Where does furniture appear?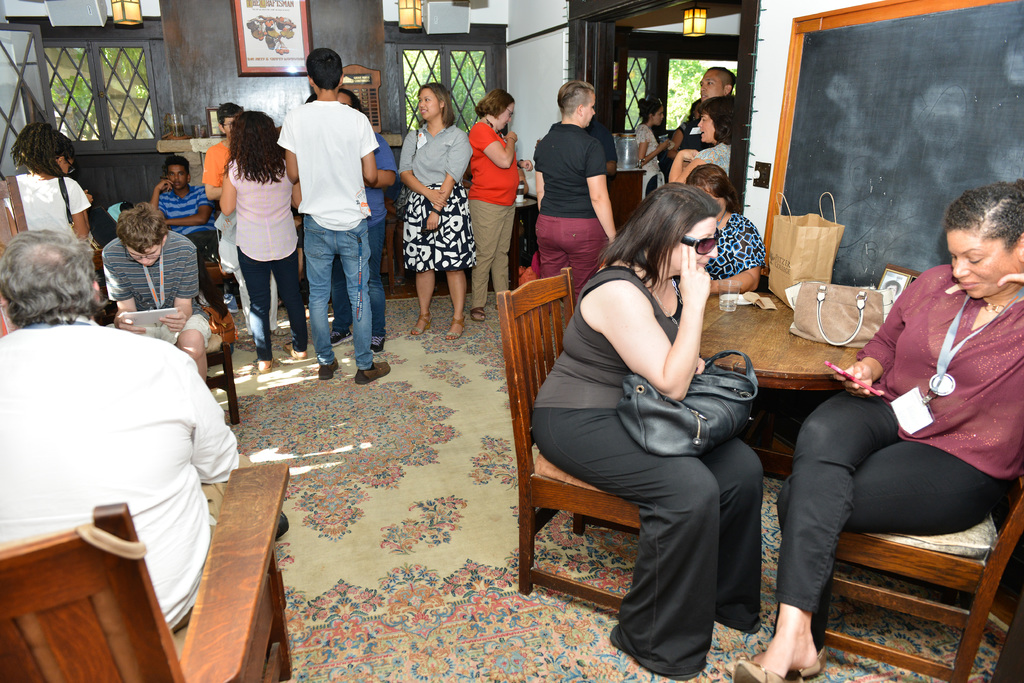
Appears at select_region(496, 268, 639, 613).
